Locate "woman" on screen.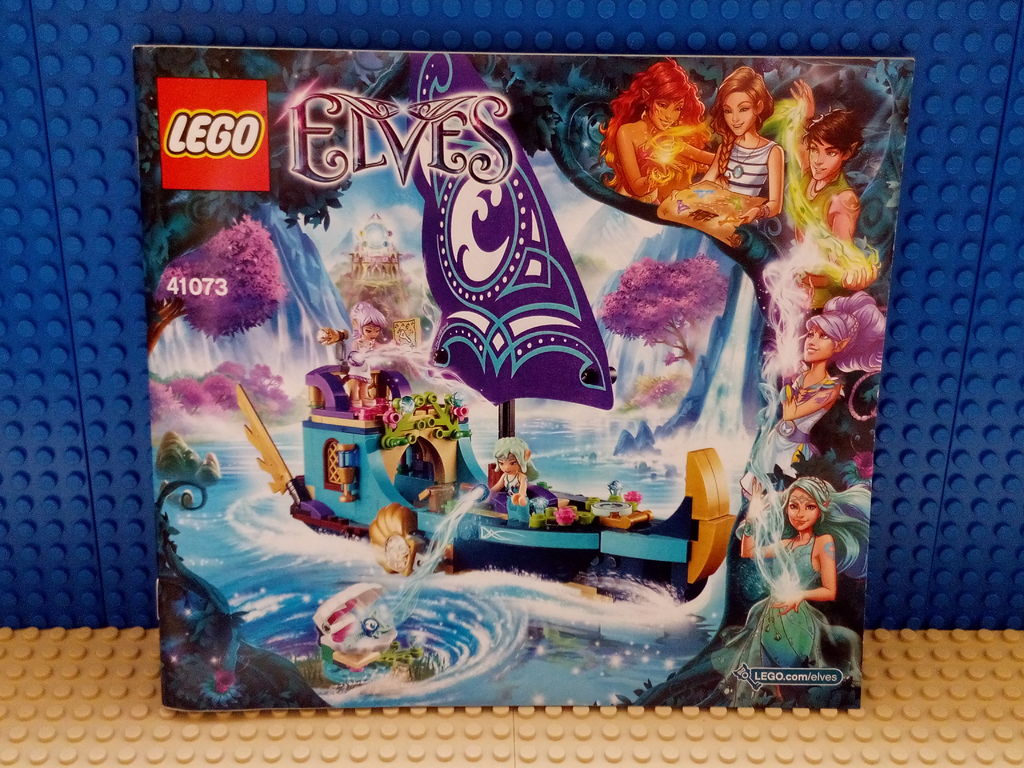
On screen at rect(733, 455, 863, 694).
